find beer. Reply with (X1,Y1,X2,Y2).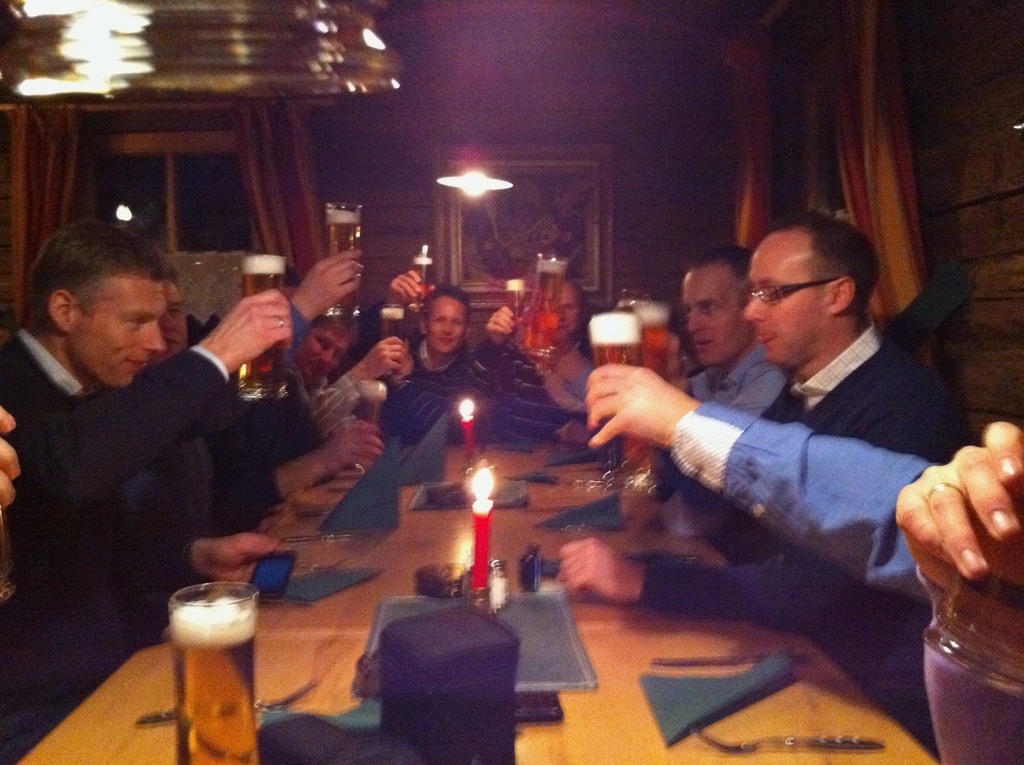
(245,254,286,387).
